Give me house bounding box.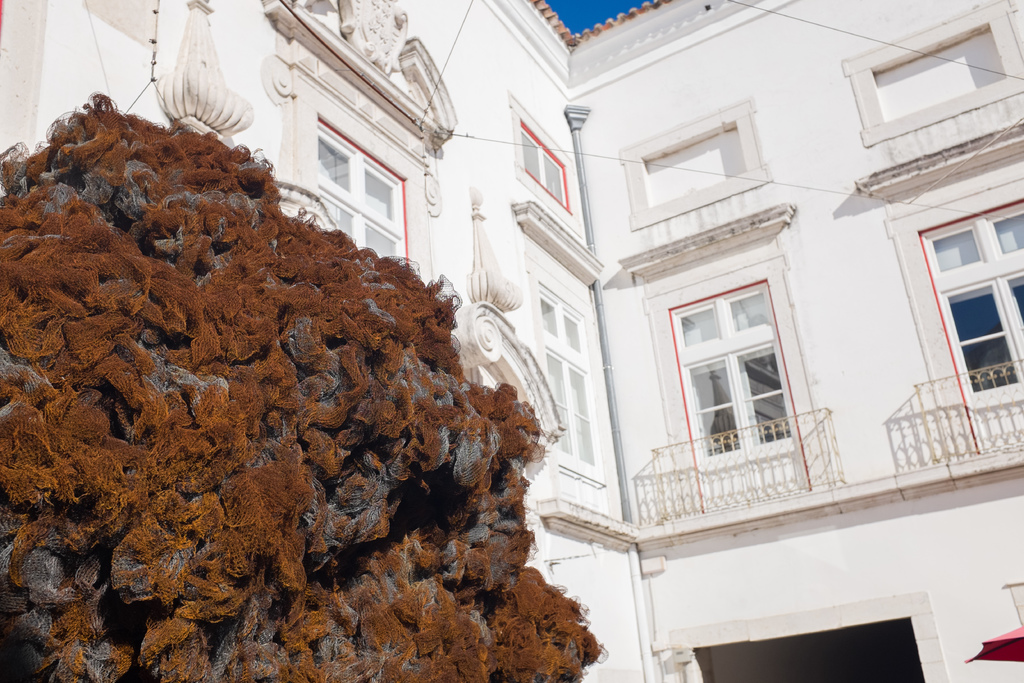
568,0,1023,682.
